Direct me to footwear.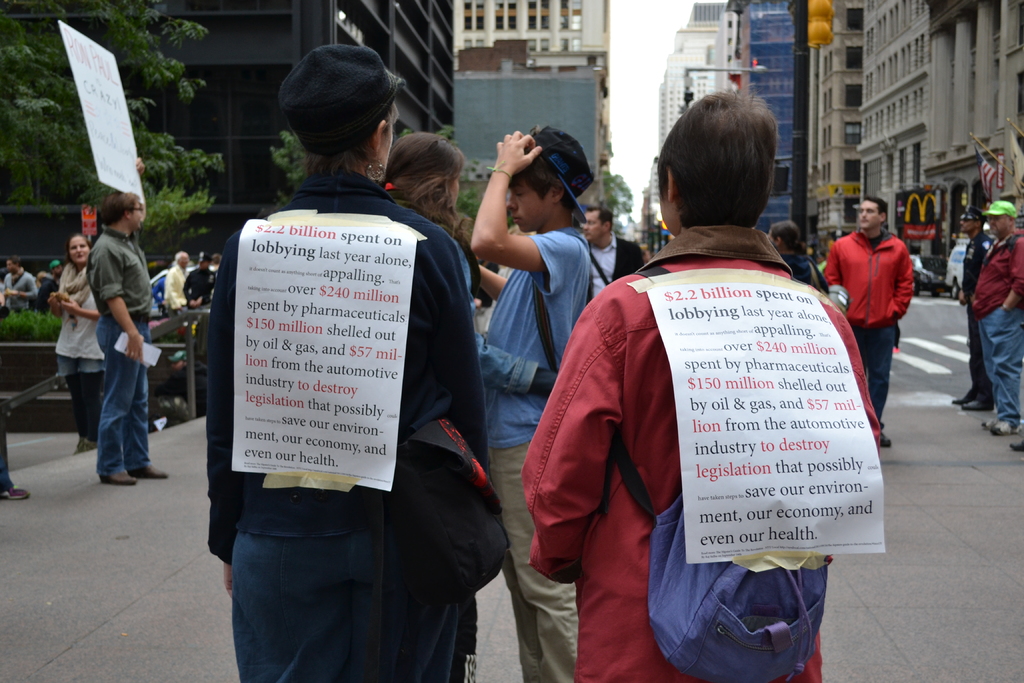
Direction: x1=881, y1=427, x2=891, y2=450.
